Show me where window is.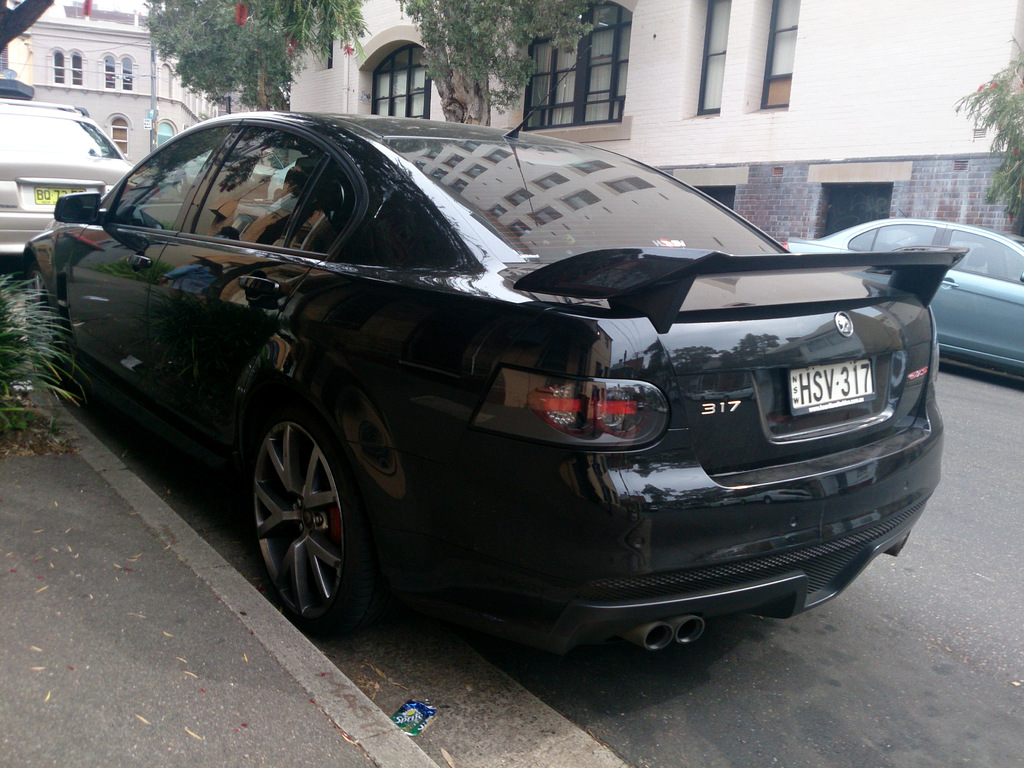
window is at 945/228/1023/282.
